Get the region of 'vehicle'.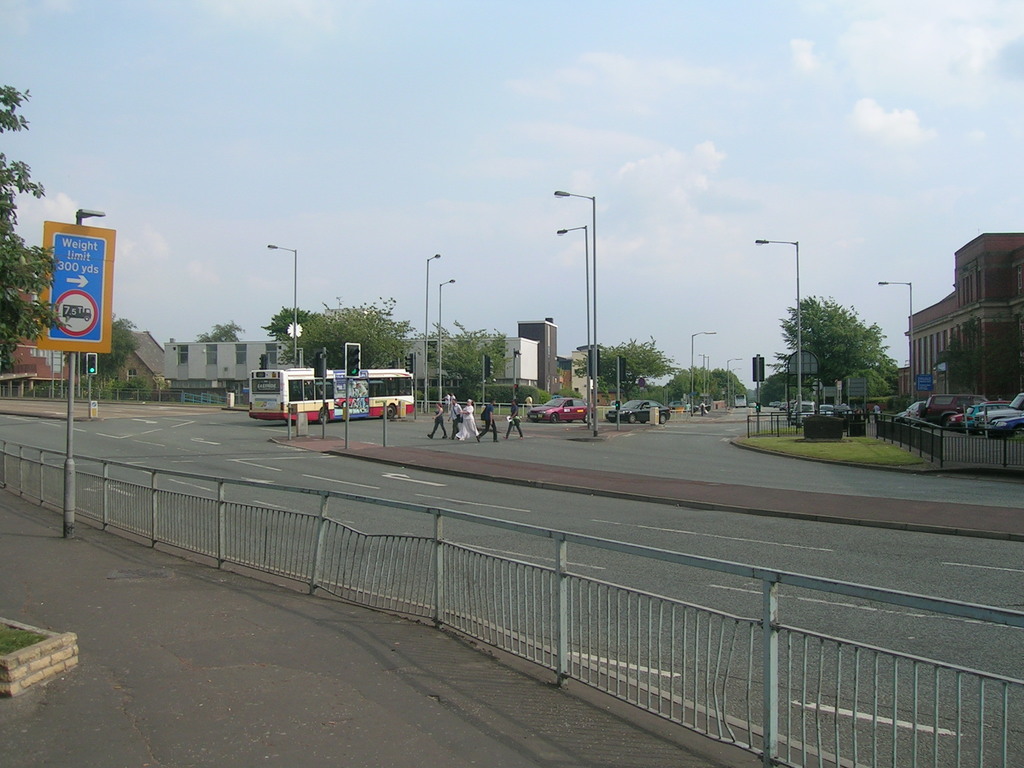
<bbox>989, 411, 1023, 433</bbox>.
